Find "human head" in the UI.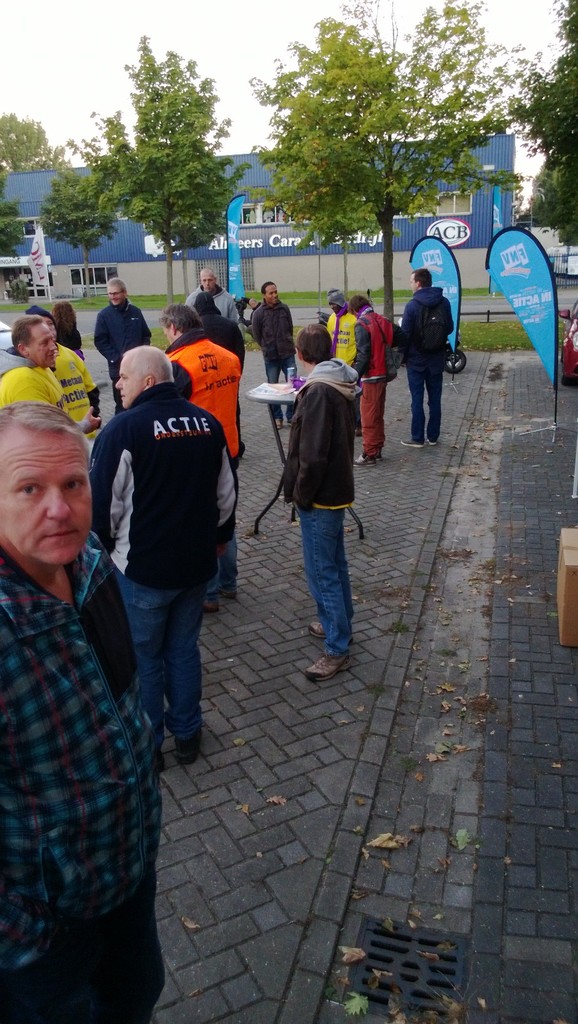
UI element at l=407, t=266, r=433, b=294.
